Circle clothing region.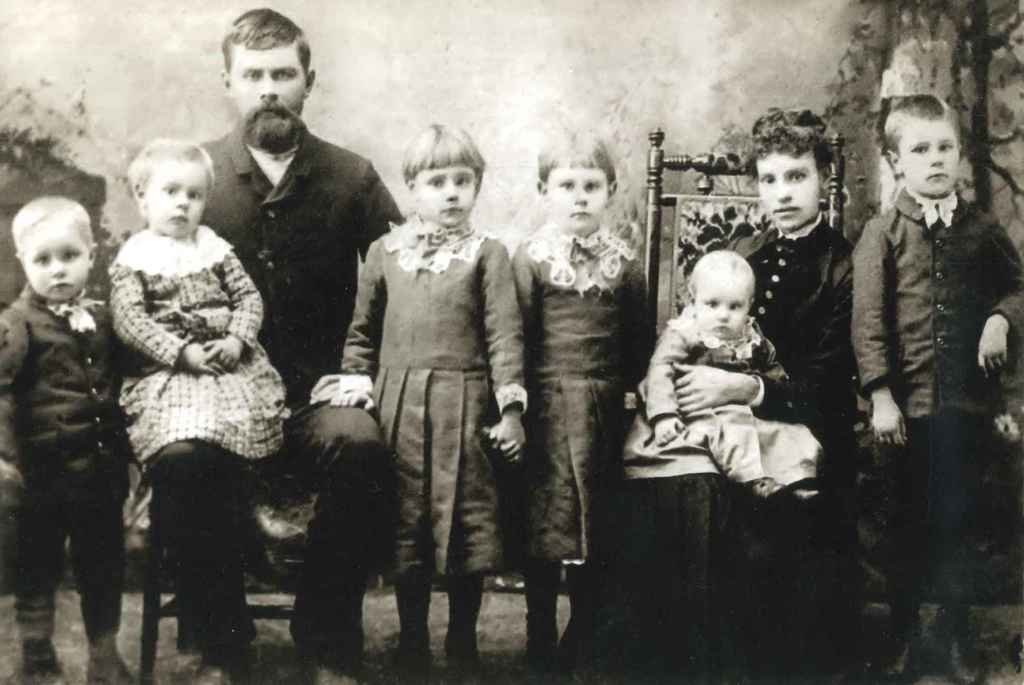
Region: (x1=109, y1=224, x2=285, y2=465).
